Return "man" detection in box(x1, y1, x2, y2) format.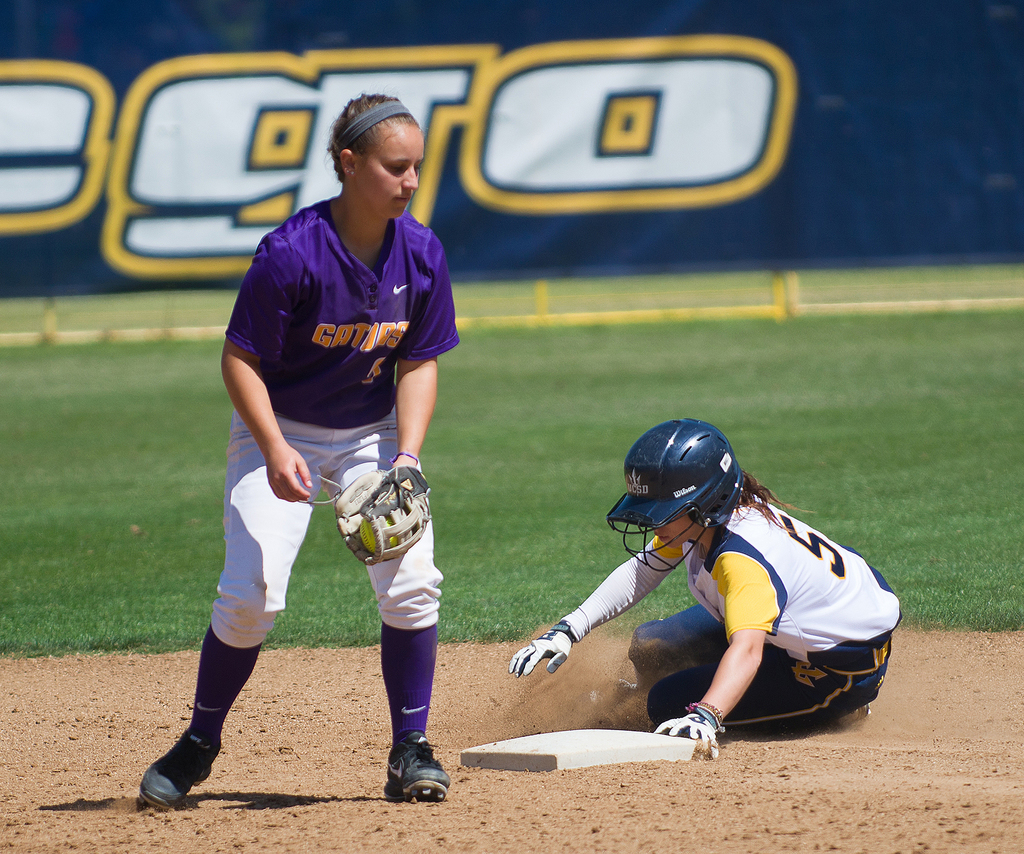
box(136, 90, 450, 811).
